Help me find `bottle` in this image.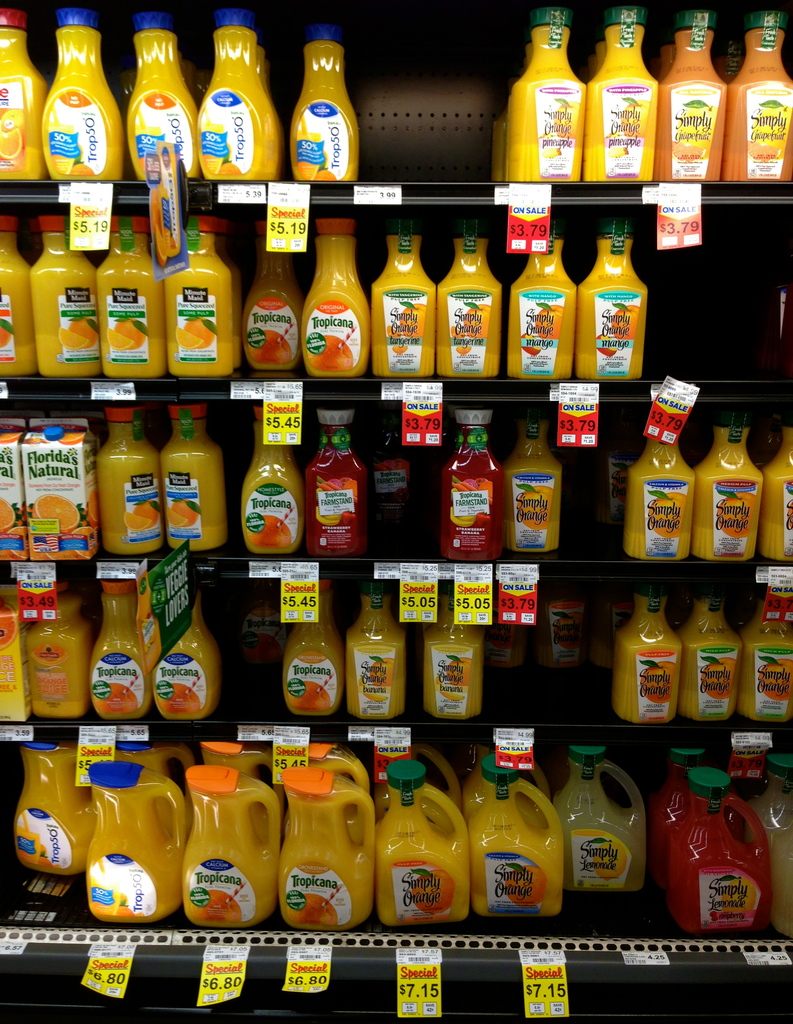
Found it: bbox(301, 217, 367, 380).
